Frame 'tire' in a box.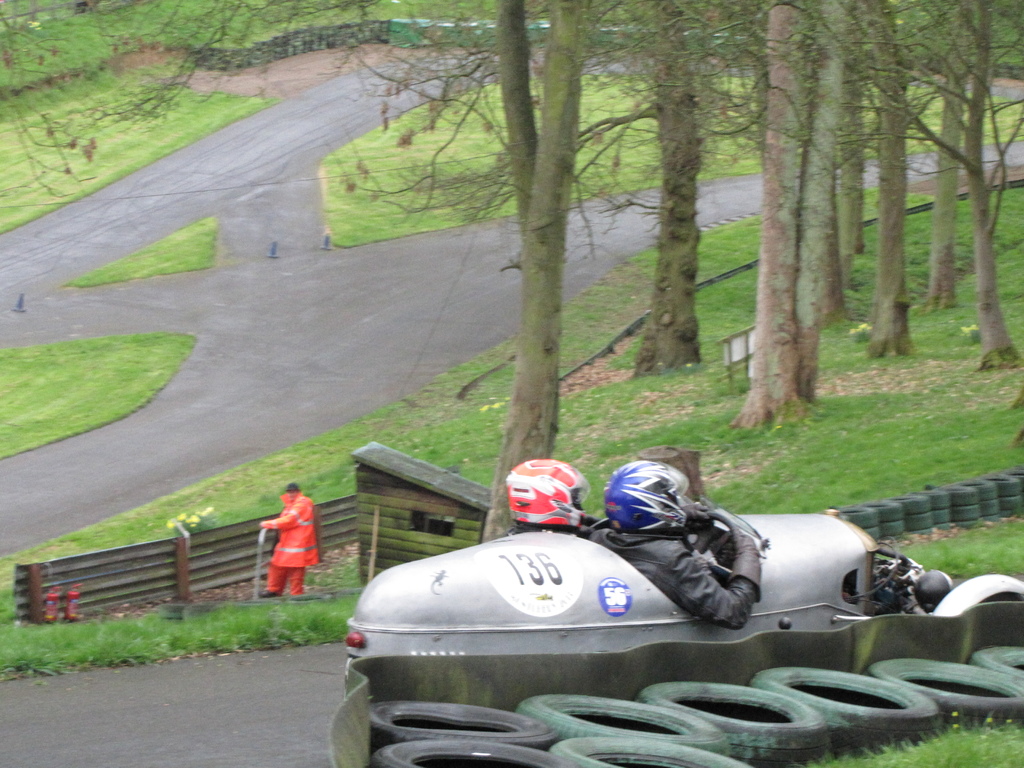
x1=970 y1=644 x2=1023 y2=682.
